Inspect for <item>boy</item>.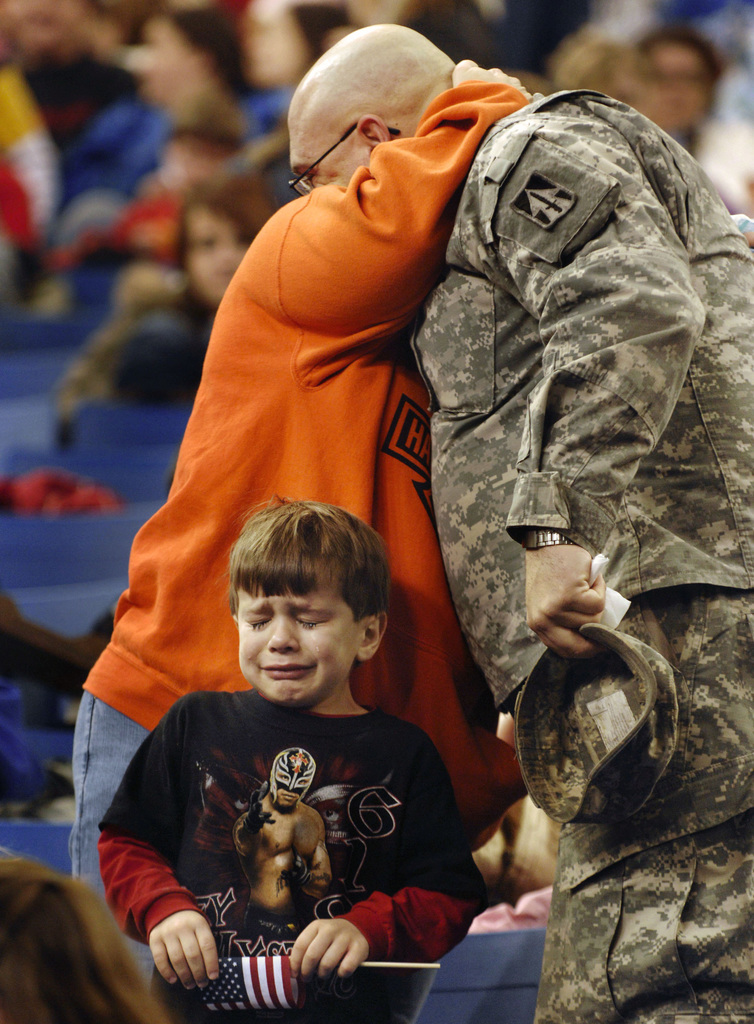
Inspection: x1=102, y1=474, x2=486, y2=1004.
